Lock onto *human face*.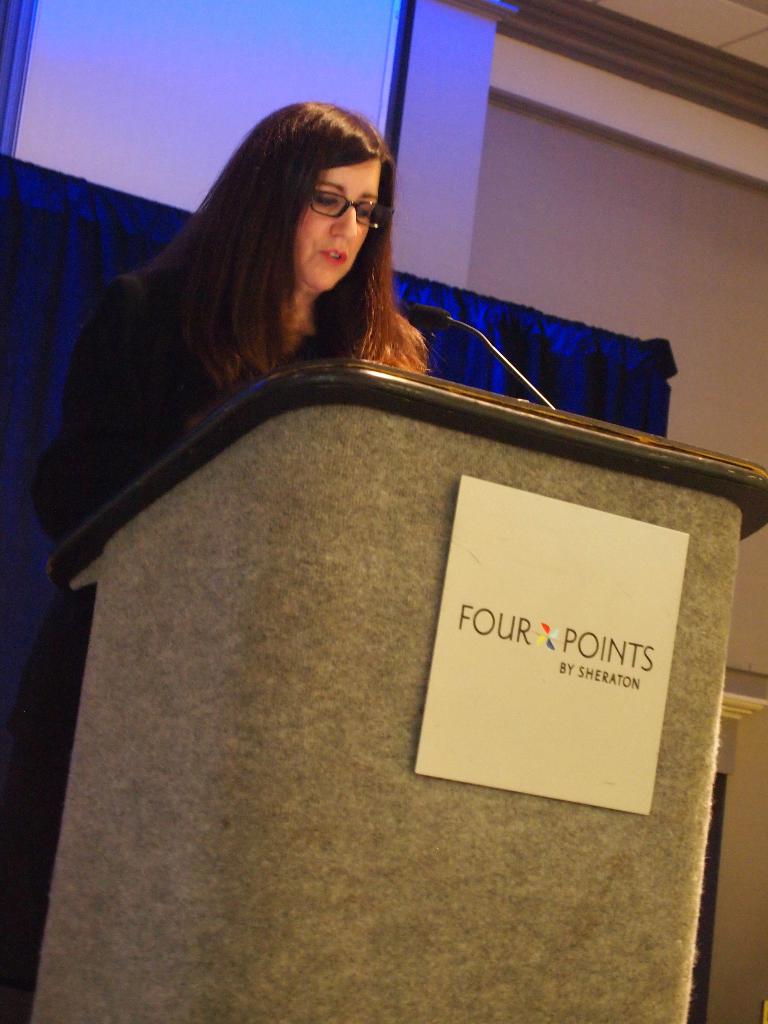
Locked: <box>292,156,380,290</box>.
